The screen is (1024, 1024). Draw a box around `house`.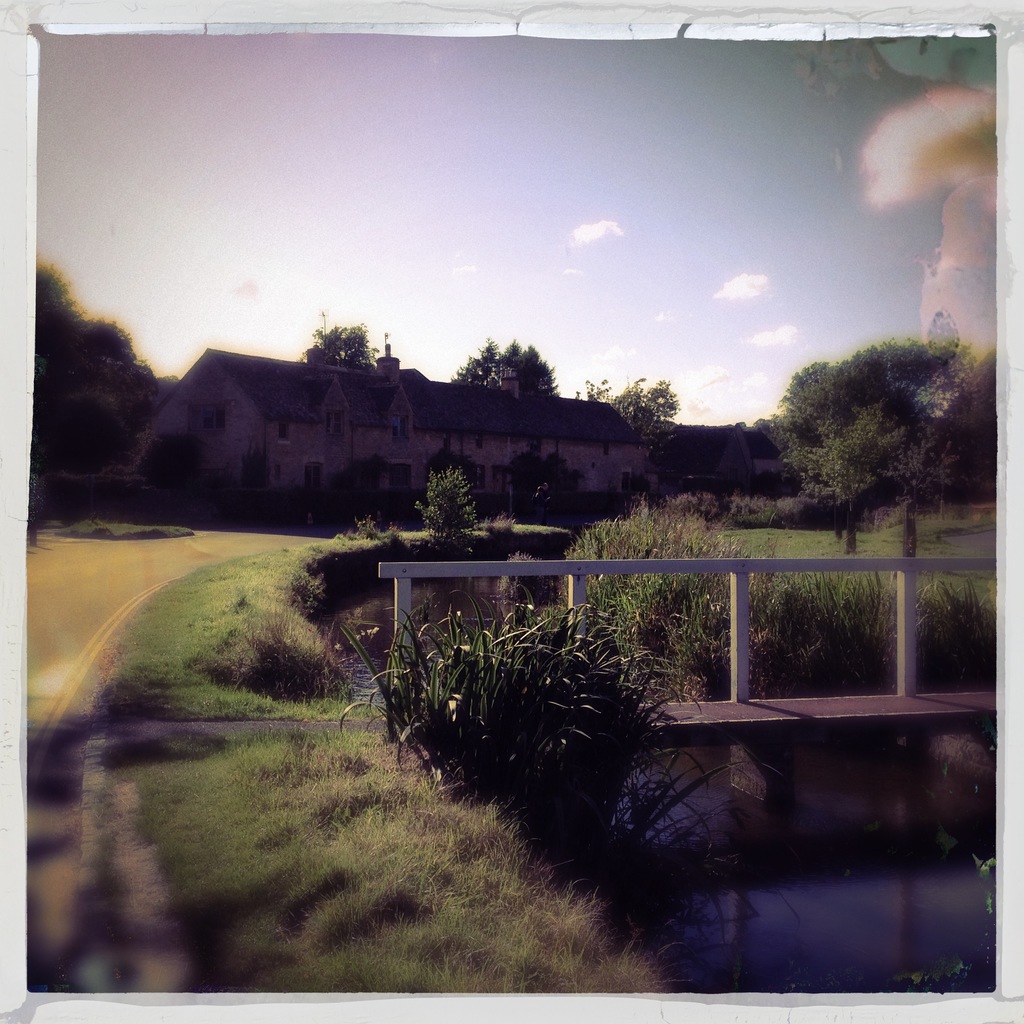
crop(637, 419, 760, 495).
